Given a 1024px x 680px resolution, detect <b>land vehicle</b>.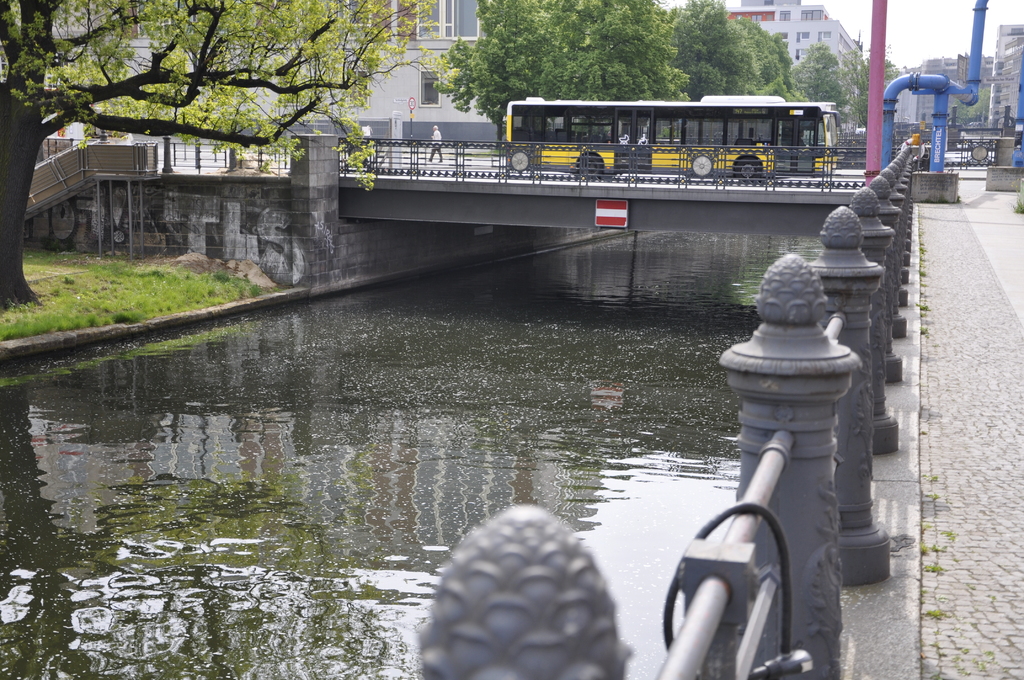
435:85:840:213.
